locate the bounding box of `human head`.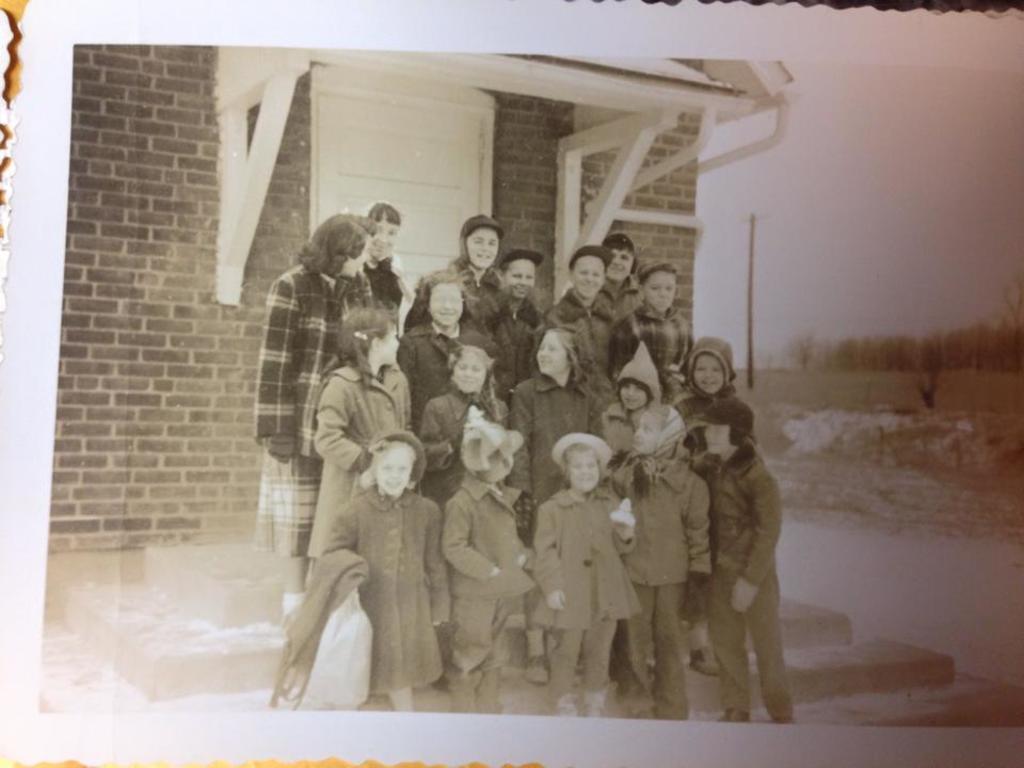
Bounding box: x1=462, y1=215, x2=501, y2=271.
